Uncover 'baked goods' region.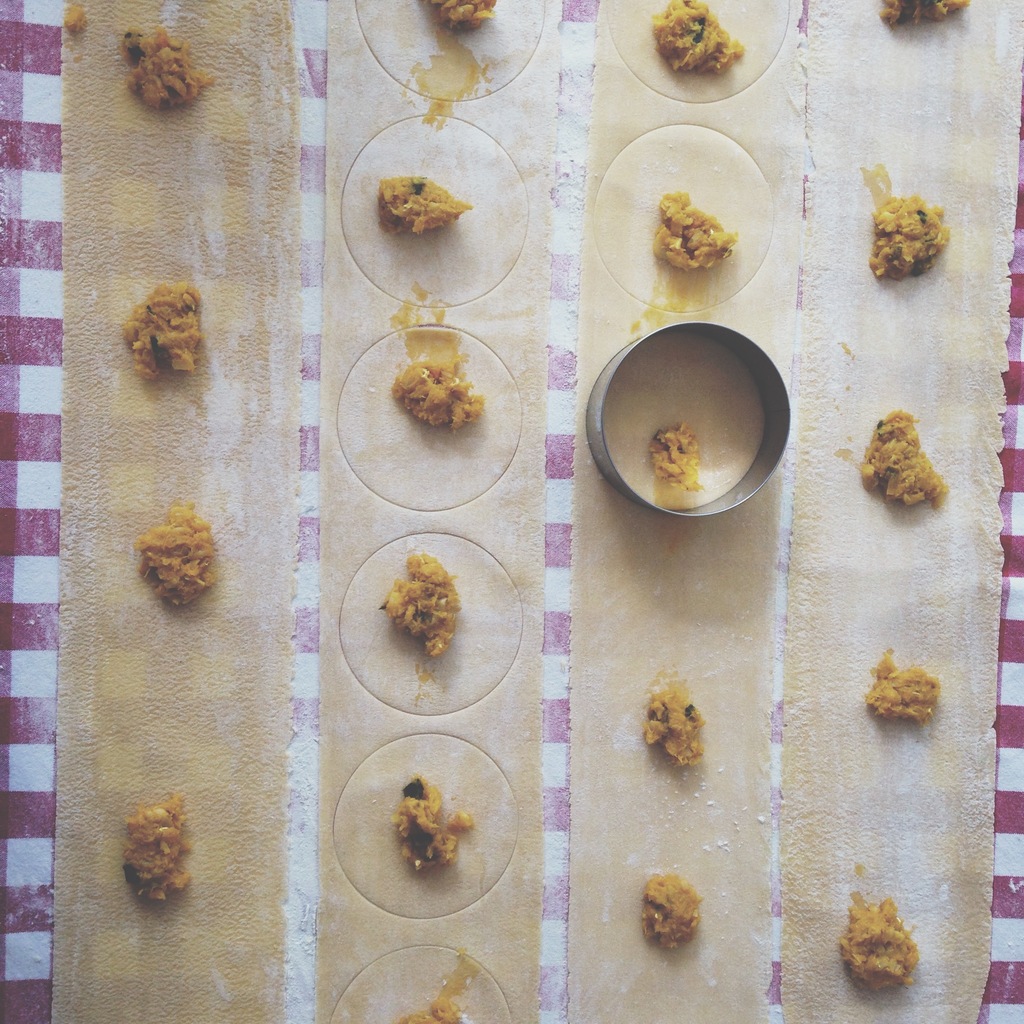
Uncovered: <box>650,0,748,76</box>.
